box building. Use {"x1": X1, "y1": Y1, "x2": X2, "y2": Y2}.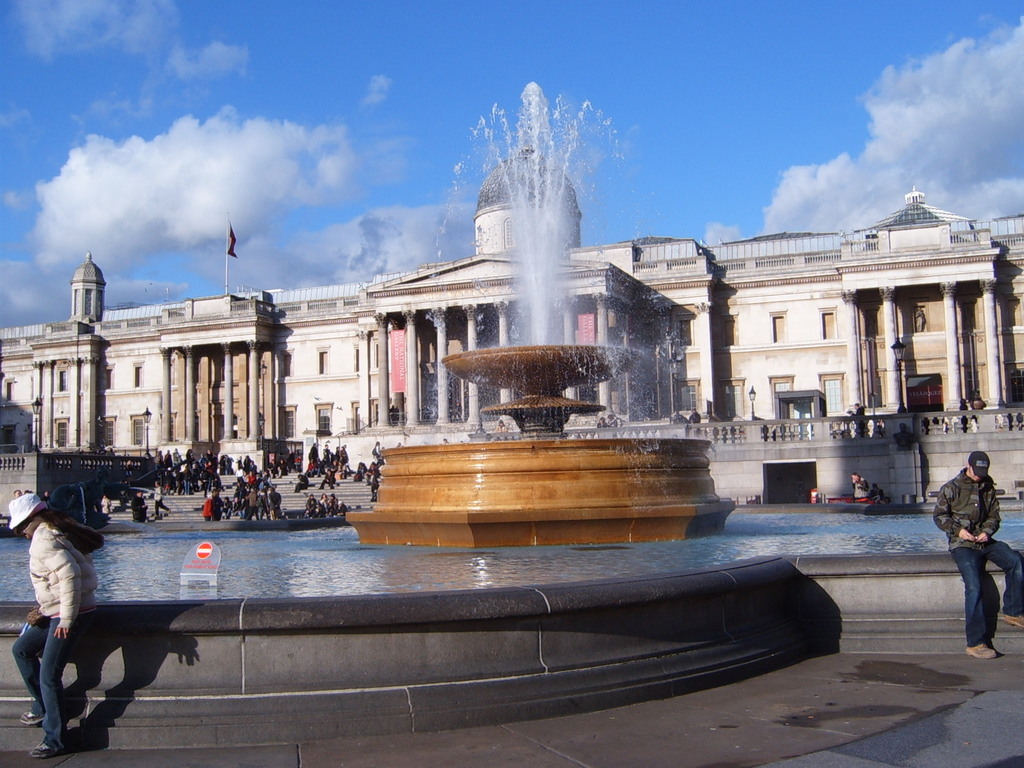
{"x1": 0, "y1": 181, "x2": 1023, "y2": 499}.
